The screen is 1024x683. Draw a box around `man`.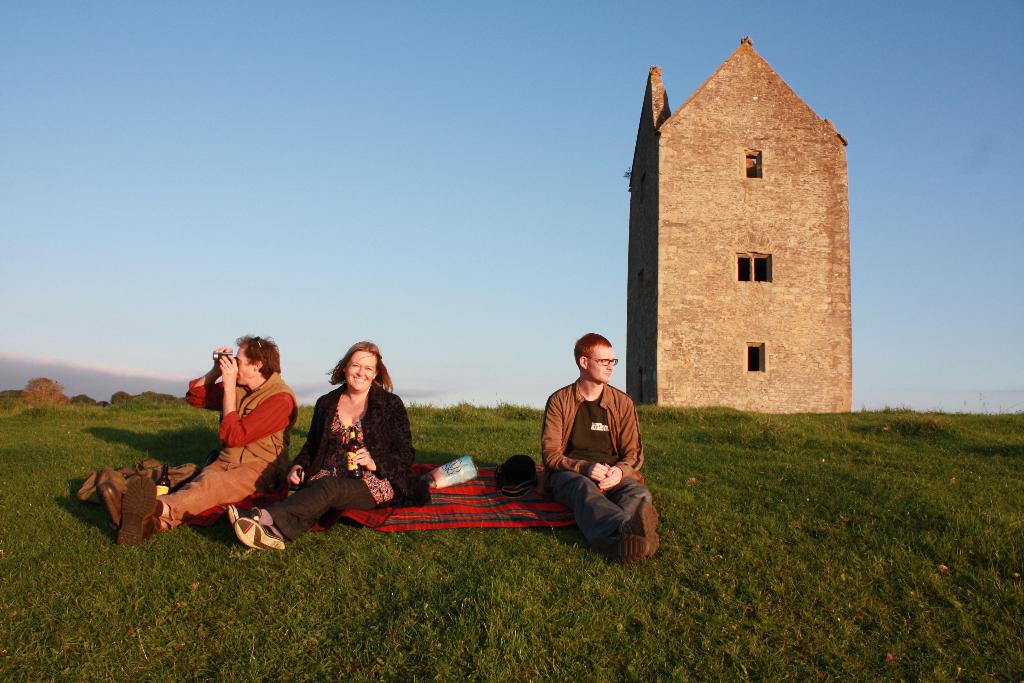
79 333 292 530.
